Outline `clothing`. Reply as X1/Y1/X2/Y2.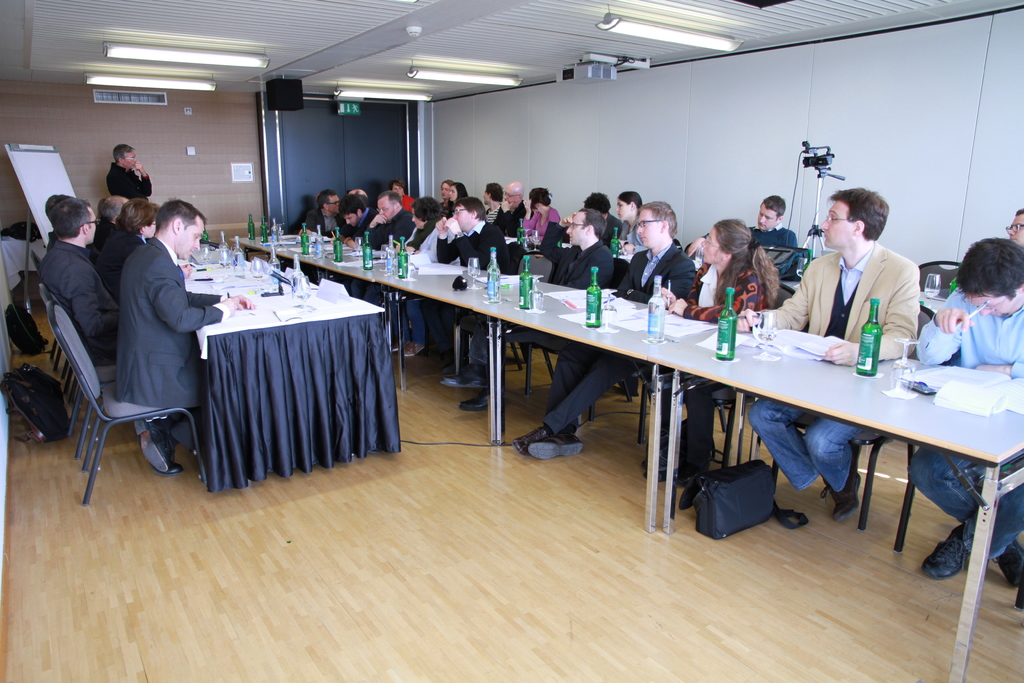
678/259/764/438.
